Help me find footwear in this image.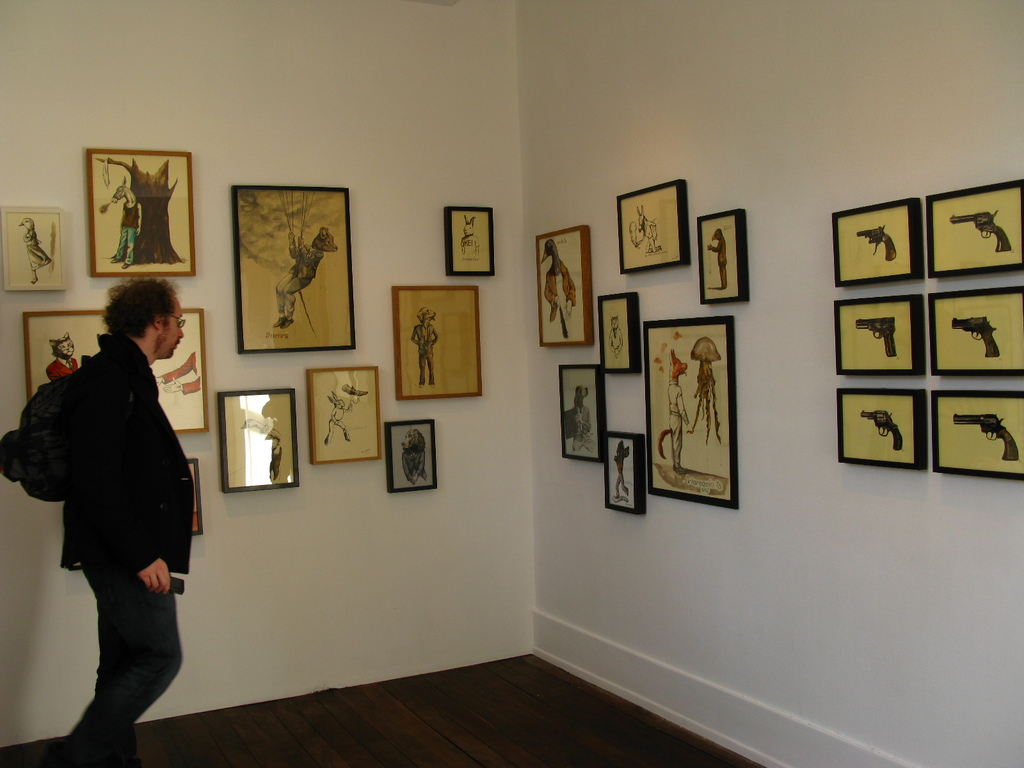
Found it: 120,262,128,269.
